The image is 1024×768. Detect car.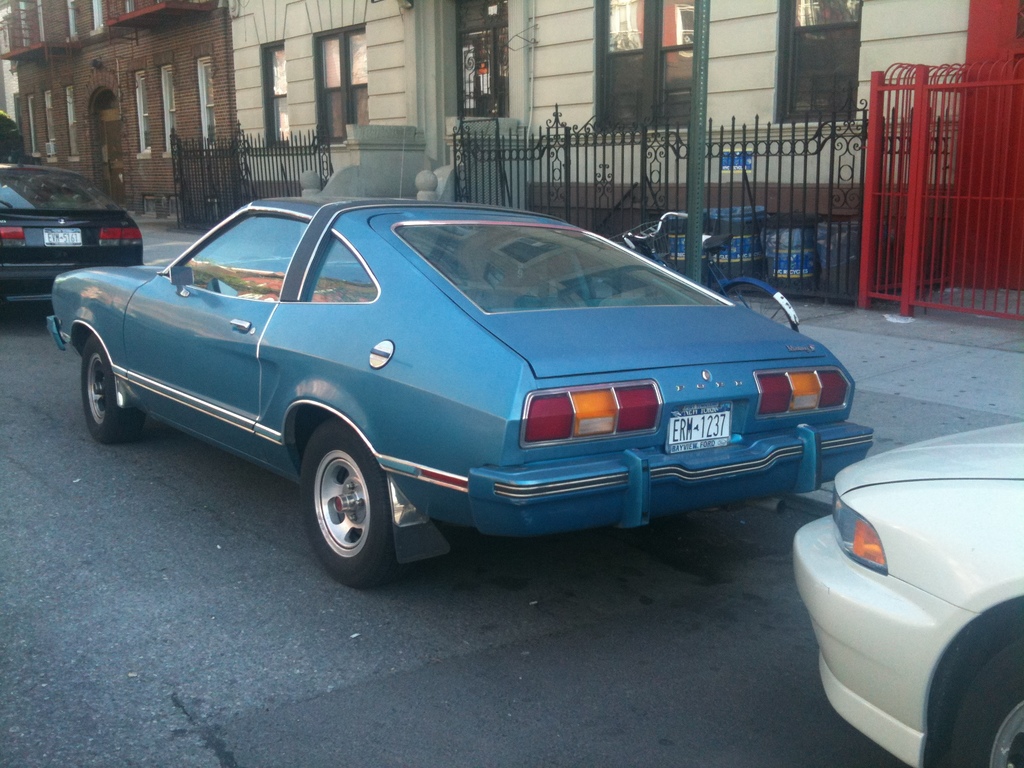
Detection: [792, 419, 1023, 767].
